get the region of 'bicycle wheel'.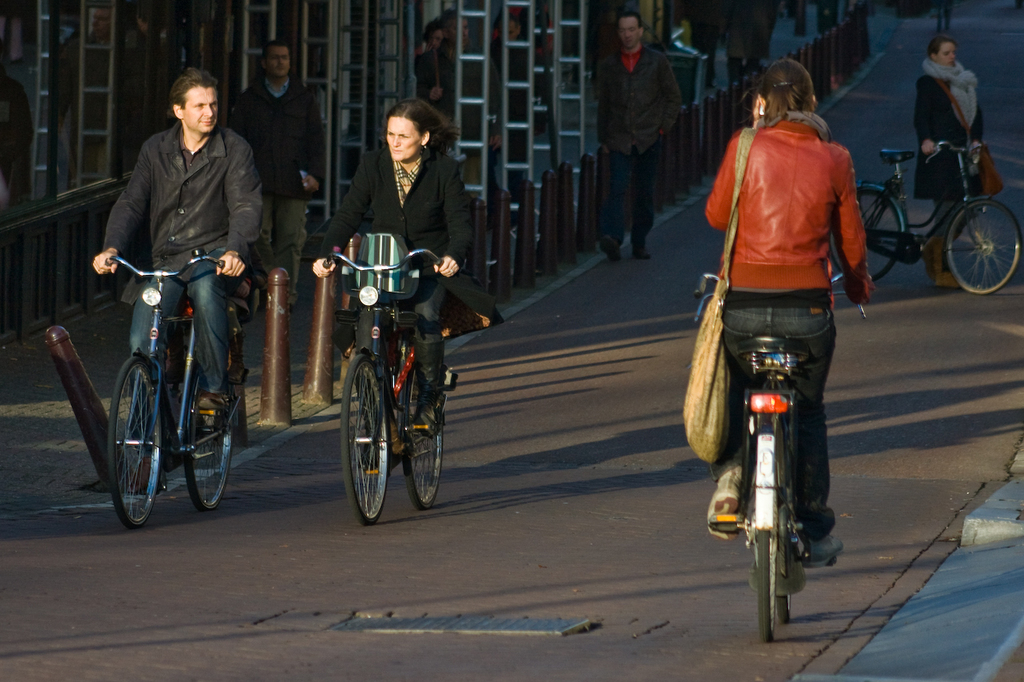
left=104, top=350, right=162, bottom=528.
